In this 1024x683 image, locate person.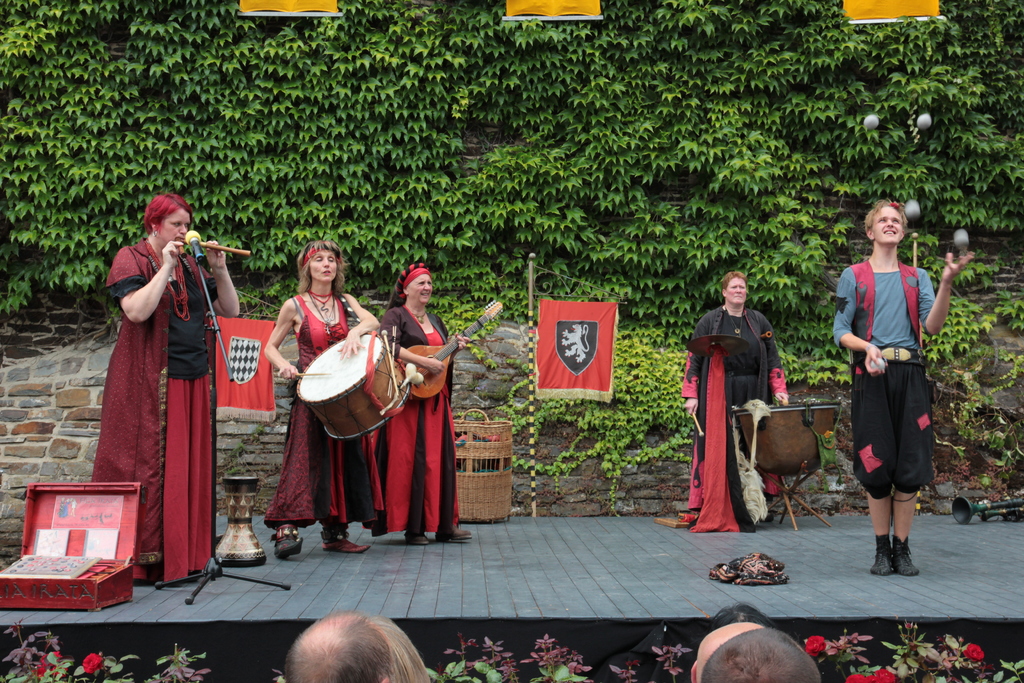
Bounding box: [89, 193, 239, 586].
